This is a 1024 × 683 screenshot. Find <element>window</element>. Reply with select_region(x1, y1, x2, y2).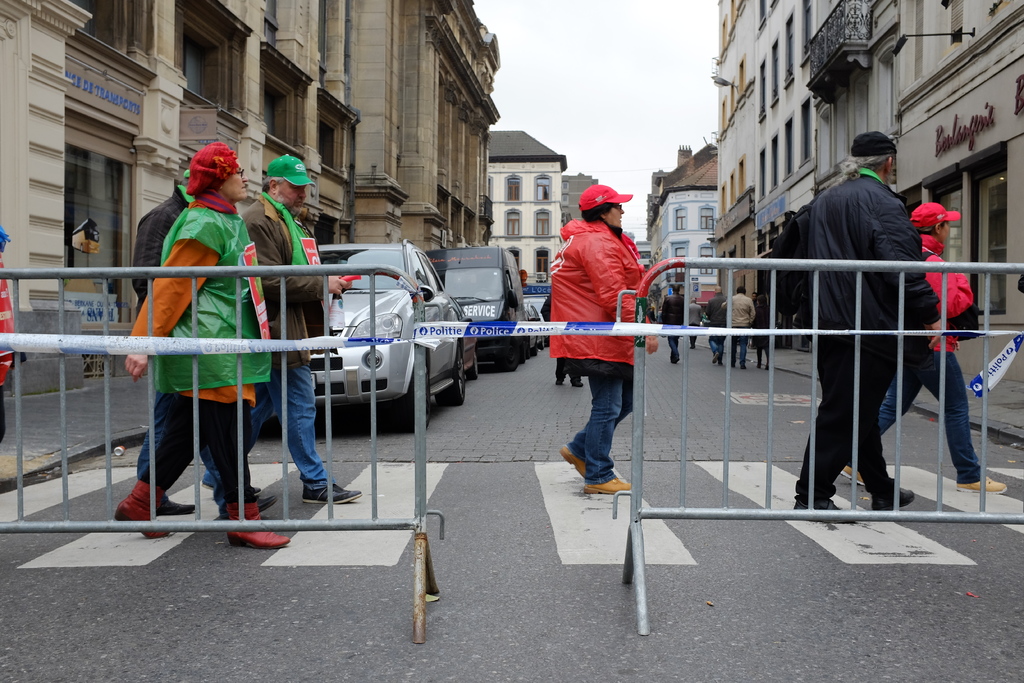
select_region(504, 209, 520, 236).
